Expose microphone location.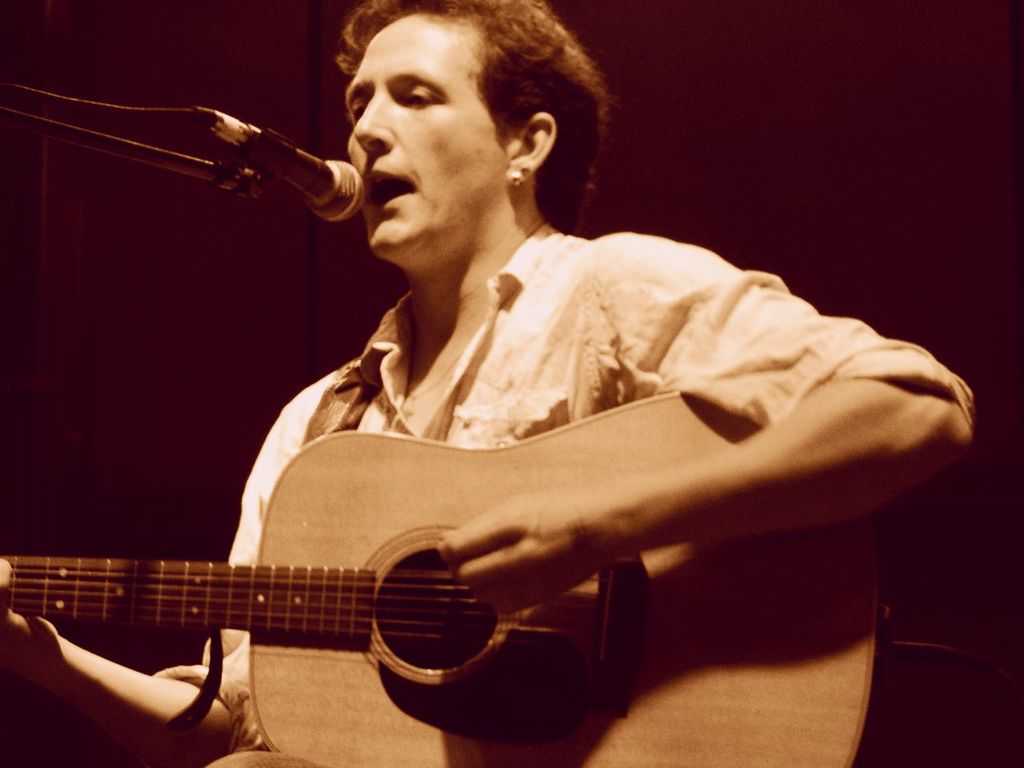
Exposed at l=153, t=102, r=379, b=225.
